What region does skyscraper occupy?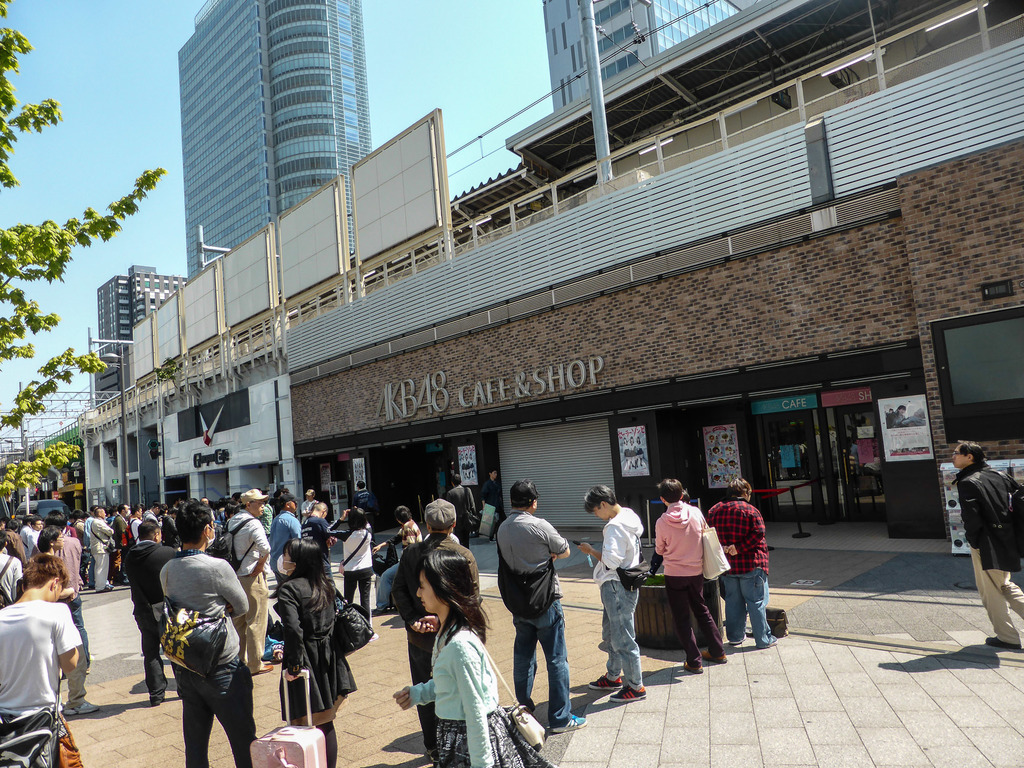
l=540, t=0, r=751, b=111.
